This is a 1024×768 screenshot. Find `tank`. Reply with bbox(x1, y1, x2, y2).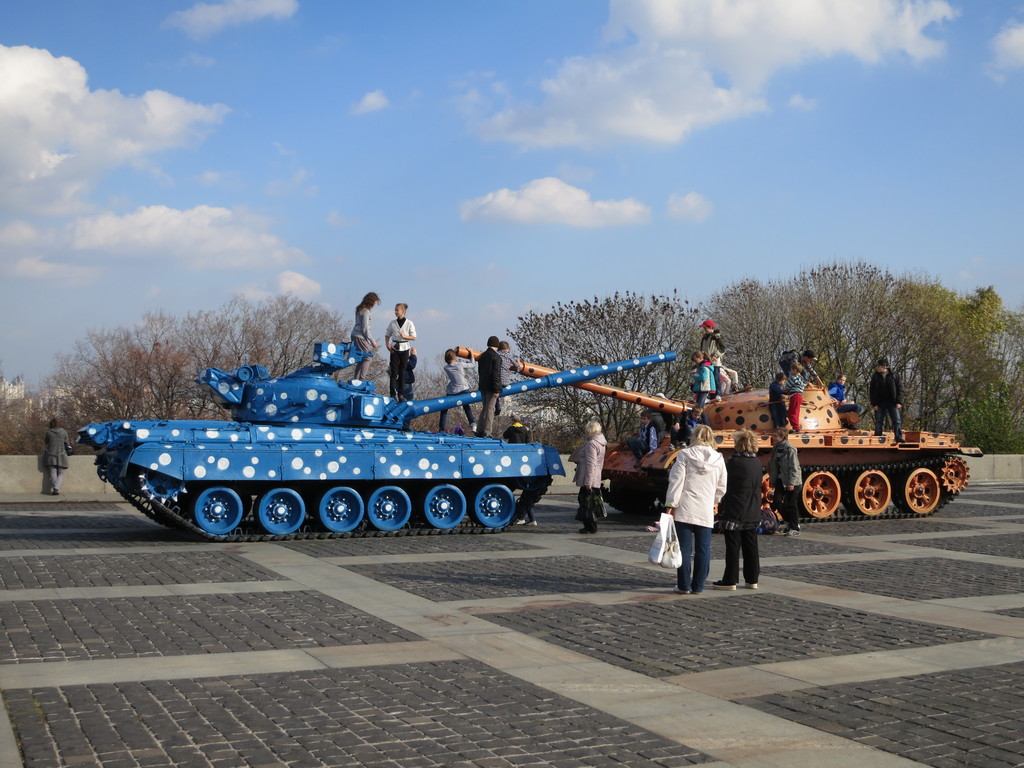
bbox(72, 338, 677, 543).
